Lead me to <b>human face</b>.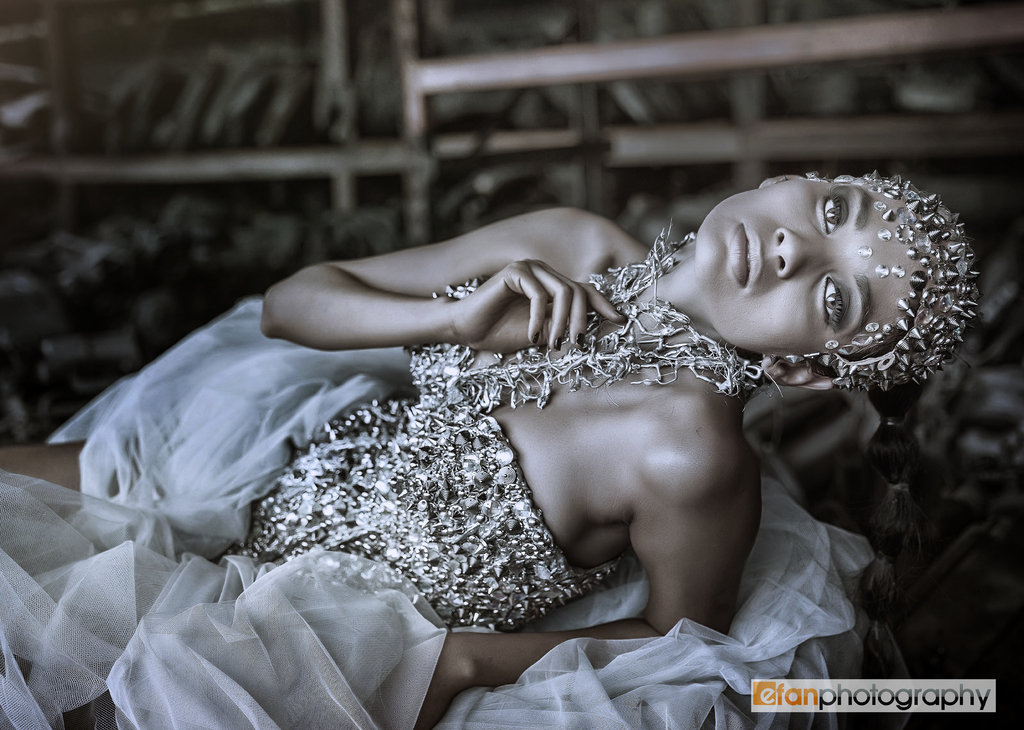
Lead to locate(698, 180, 918, 351).
